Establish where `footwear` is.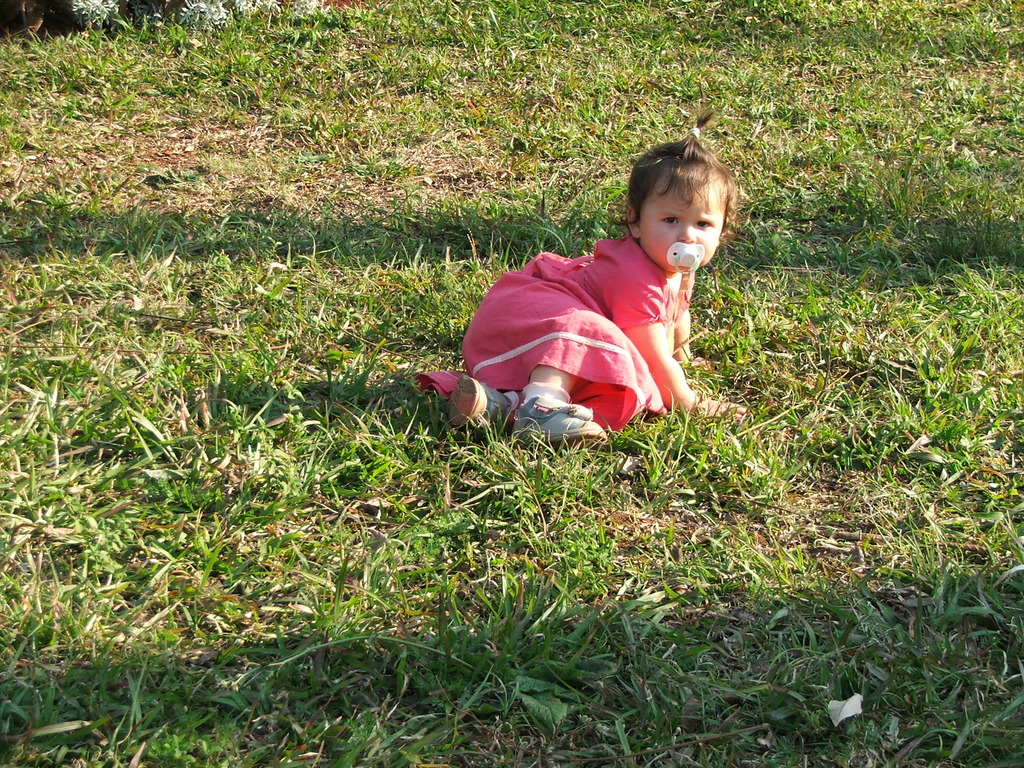
Established at 445 373 514 431.
